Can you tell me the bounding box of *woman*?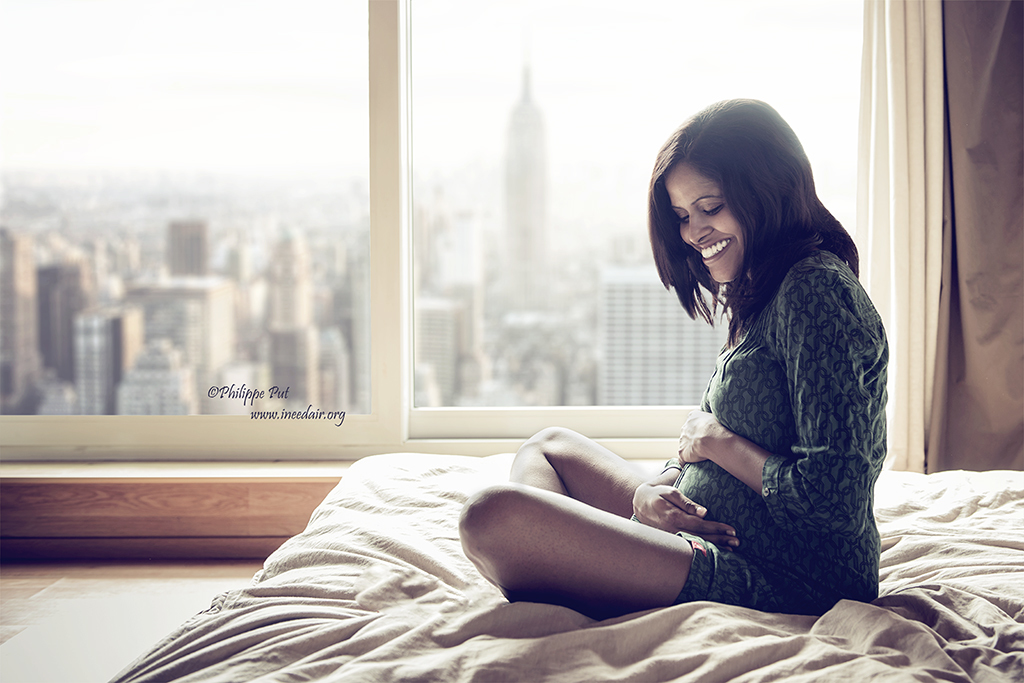
select_region(529, 110, 888, 650).
